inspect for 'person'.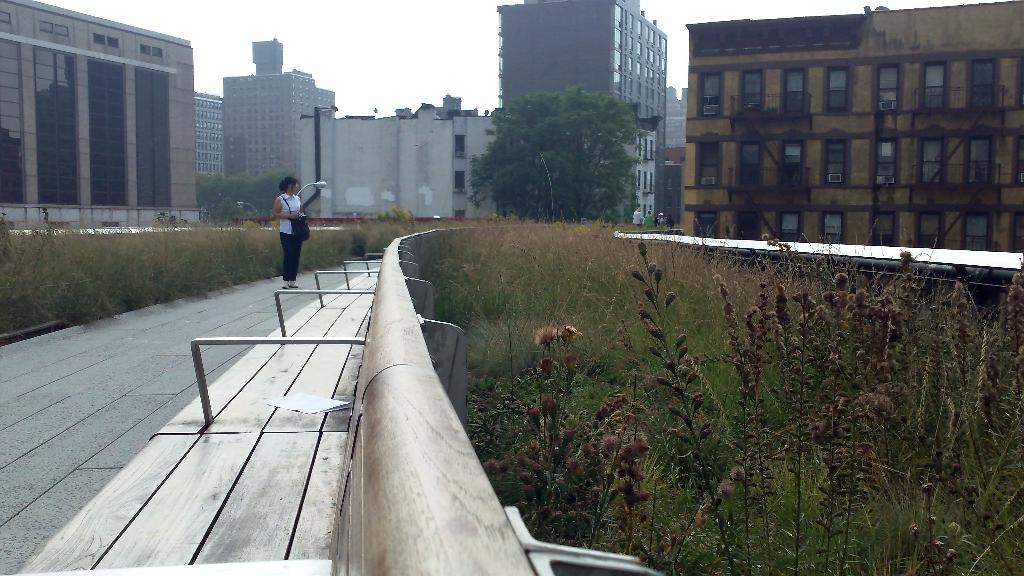
Inspection: BBox(267, 169, 316, 280).
